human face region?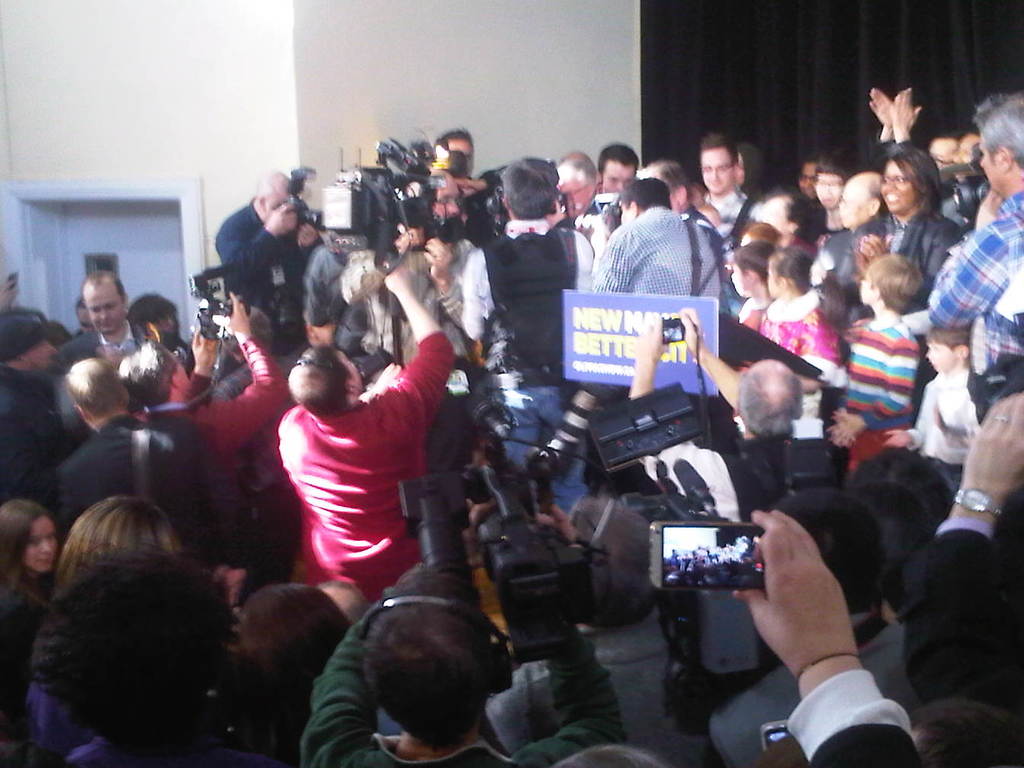
(left=444, top=131, right=475, bottom=175)
